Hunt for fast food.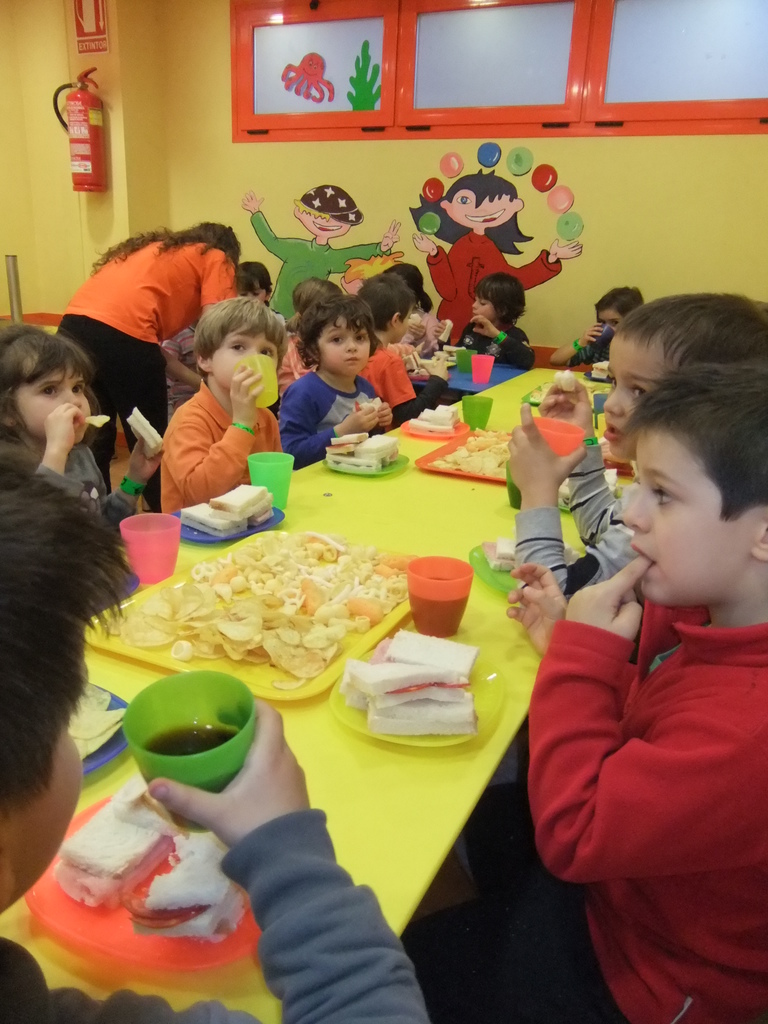
Hunted down at <region>54, 780, 186, 906</region>.
